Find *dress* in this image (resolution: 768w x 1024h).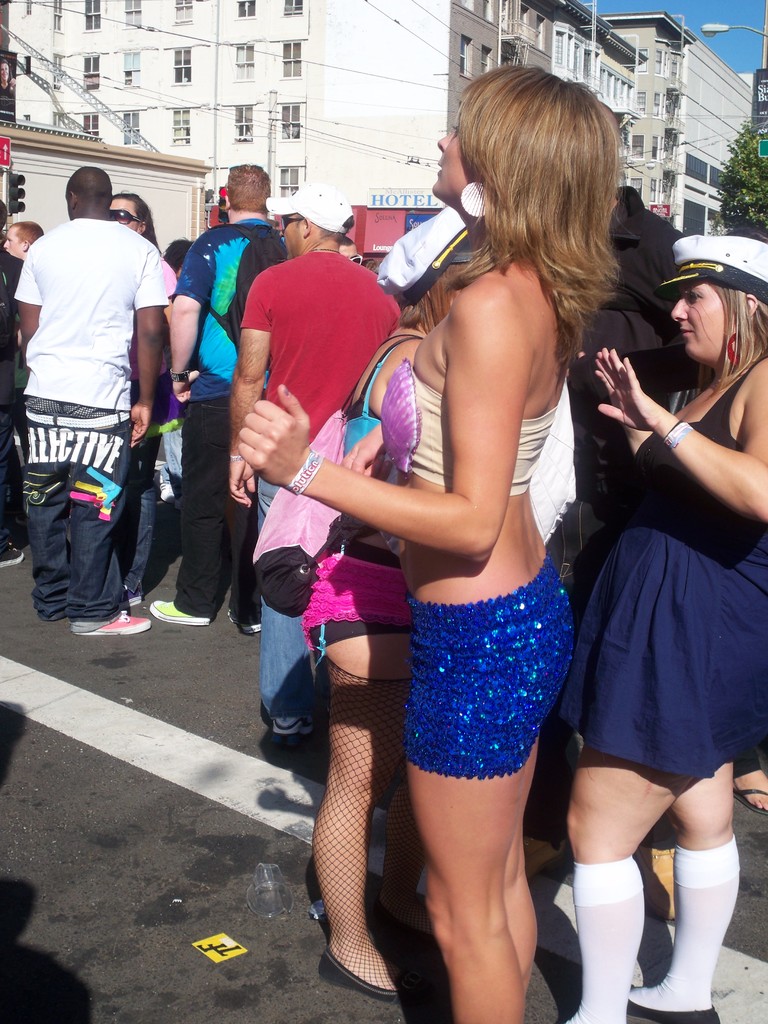
<box>559,353,767,776</box>.
